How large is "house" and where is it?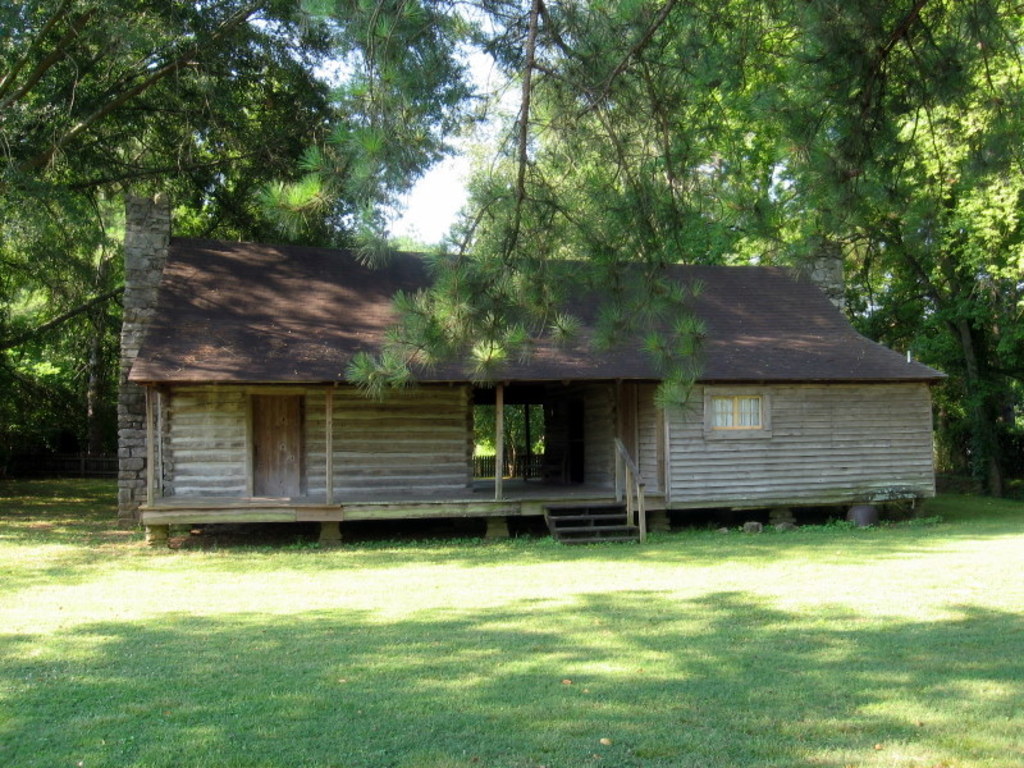
Bounding box: rect(128, 173, 934, 558).
